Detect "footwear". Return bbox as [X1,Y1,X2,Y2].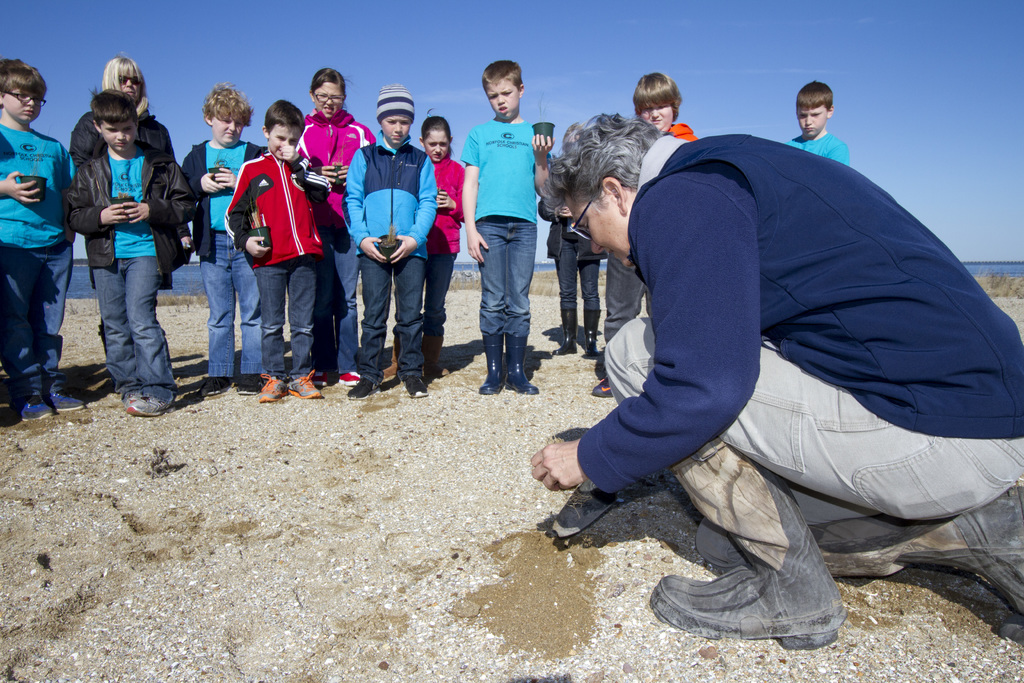
[264,373,285,402].
